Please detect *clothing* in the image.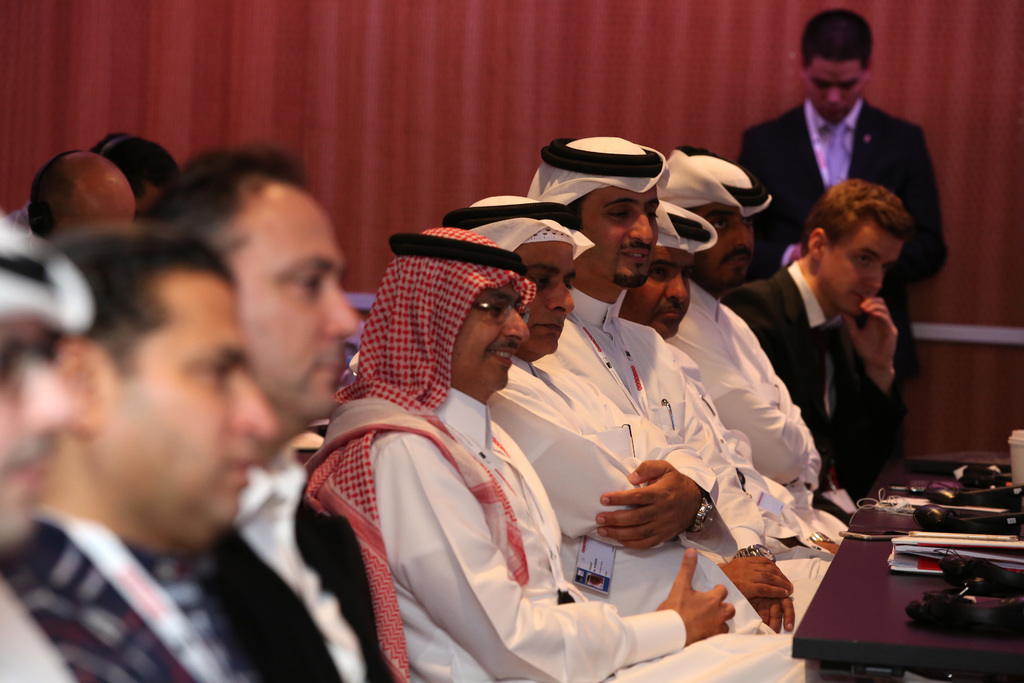
(left=184, top=445, right=399, bottom=682).
